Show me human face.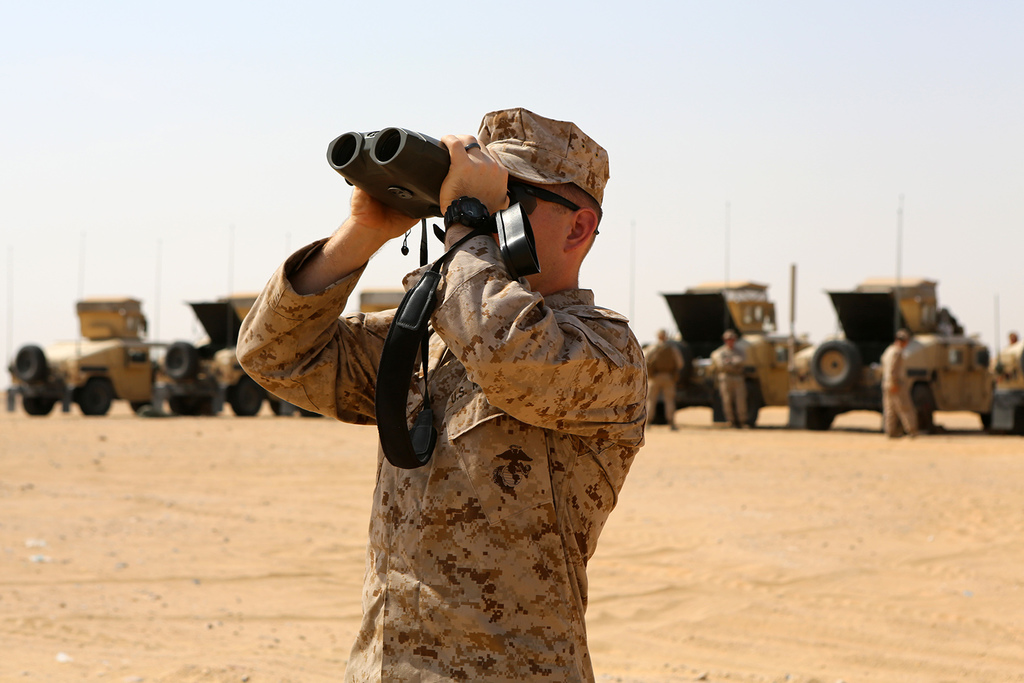
human face is here: 523,175,568,287.
